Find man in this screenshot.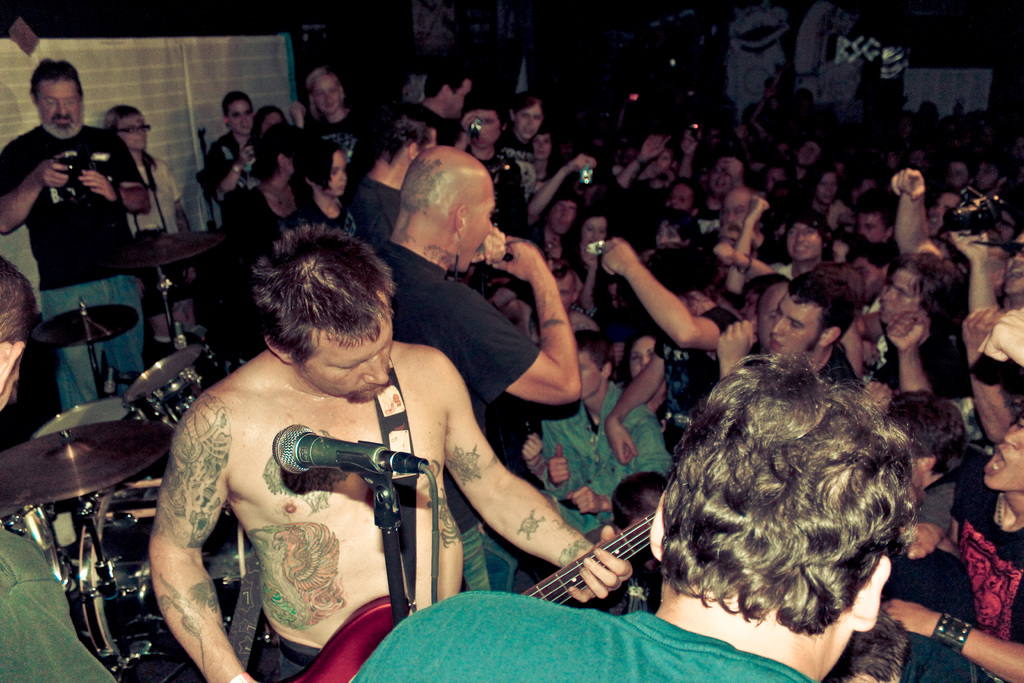
The bounding box for man is 867:252:975:390.
